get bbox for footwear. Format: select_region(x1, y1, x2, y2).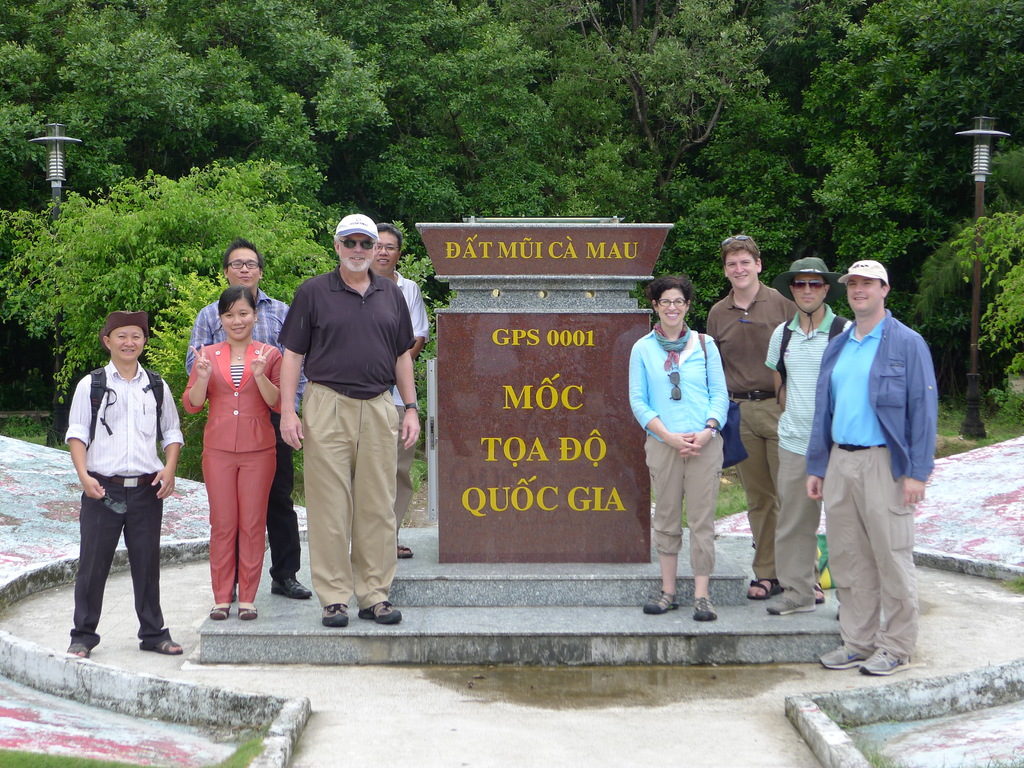
select_region(68, 638, 90, 660).
